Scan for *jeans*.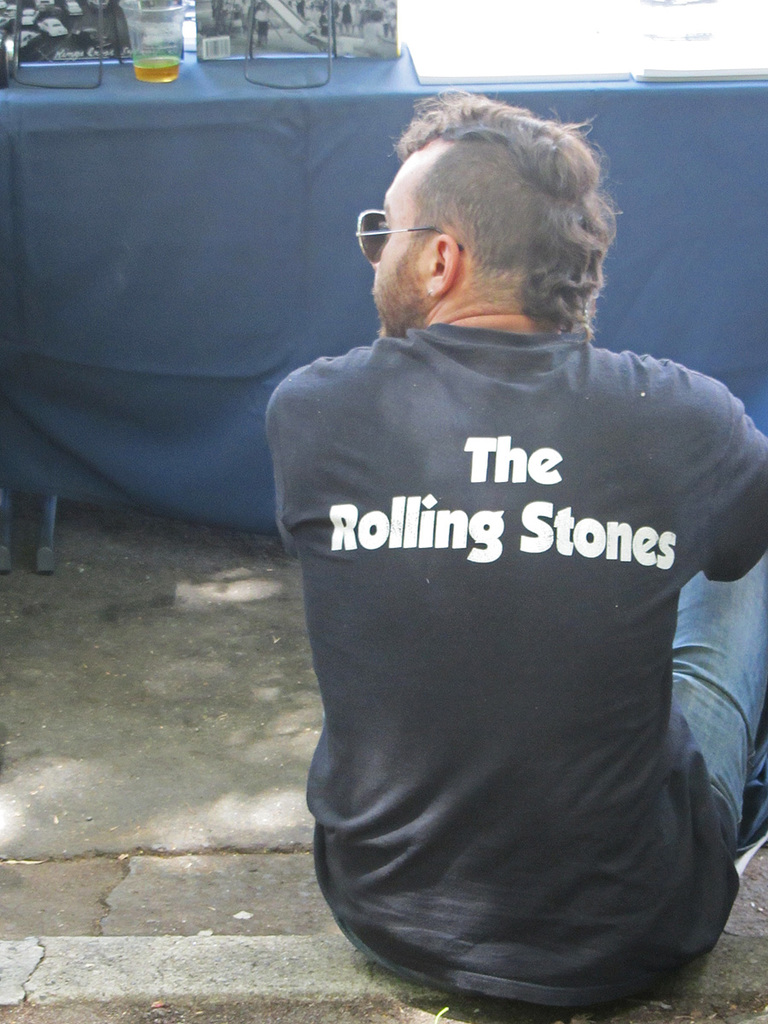
Scan result: rect(669, 548, 767, 858).
